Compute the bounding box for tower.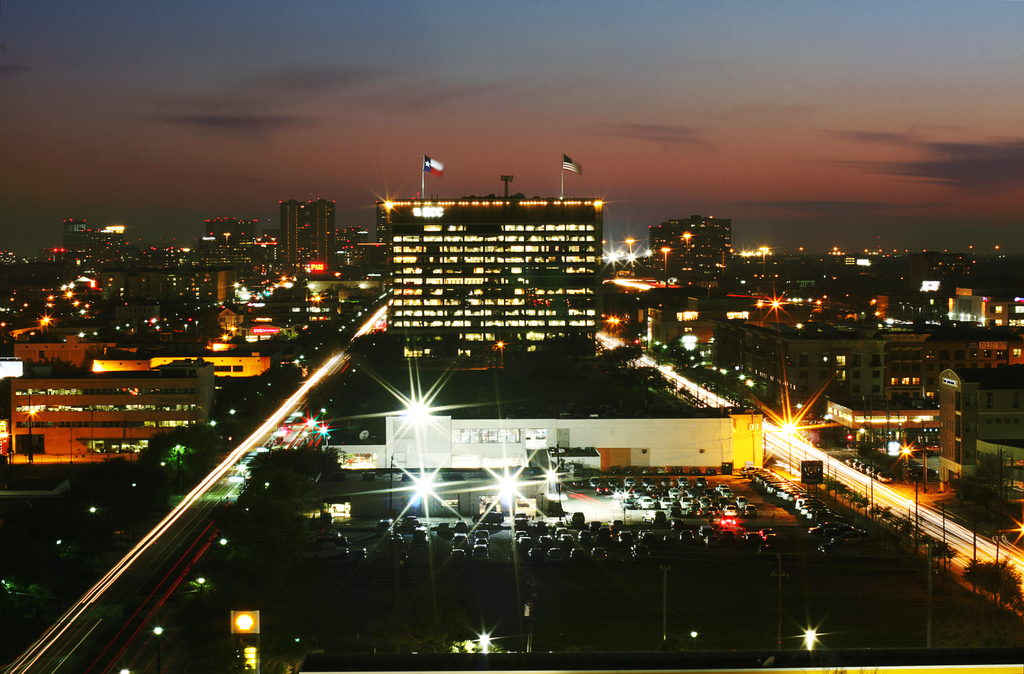
x1=381, y1=156, x2=604, y2=367.
